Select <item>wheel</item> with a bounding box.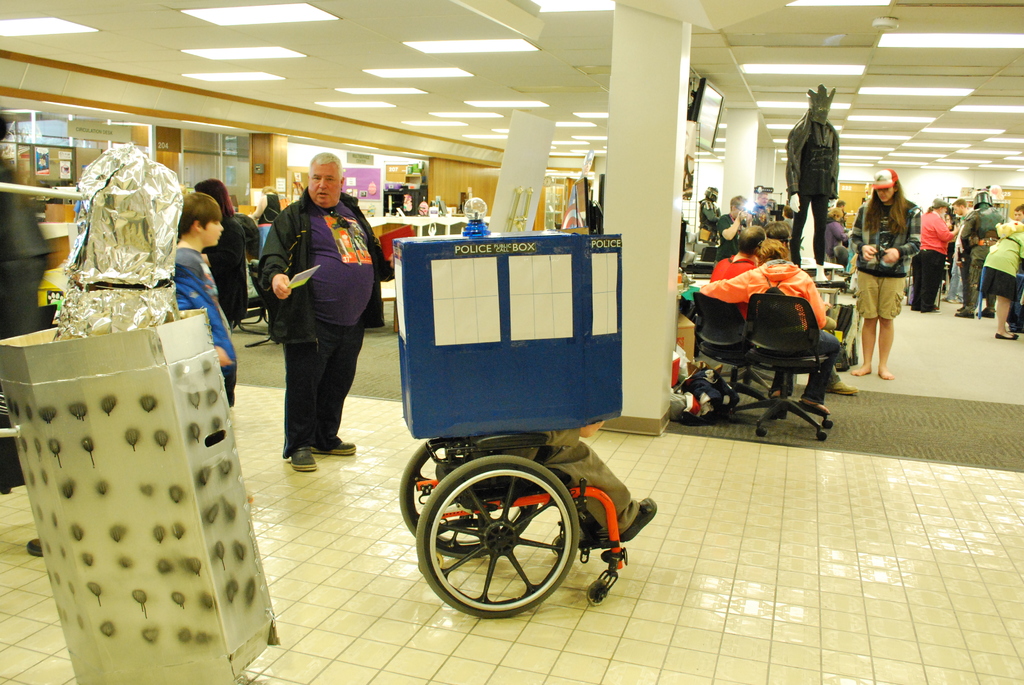
<region>588, 580, 611, 605</region>.
